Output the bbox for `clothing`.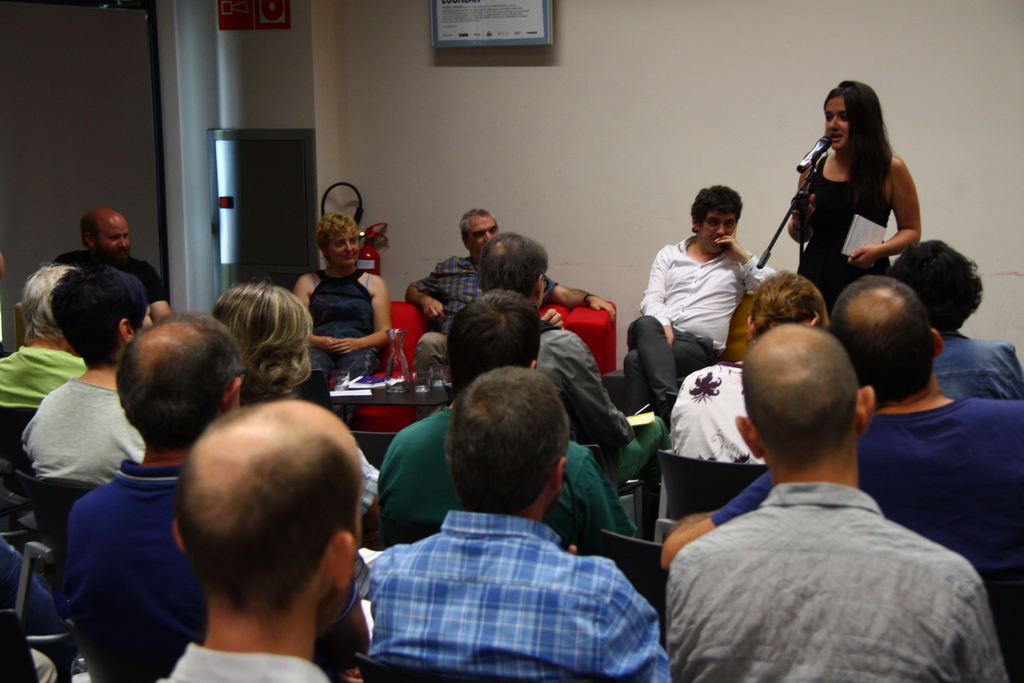
detection(0, 341, 90, 407).
